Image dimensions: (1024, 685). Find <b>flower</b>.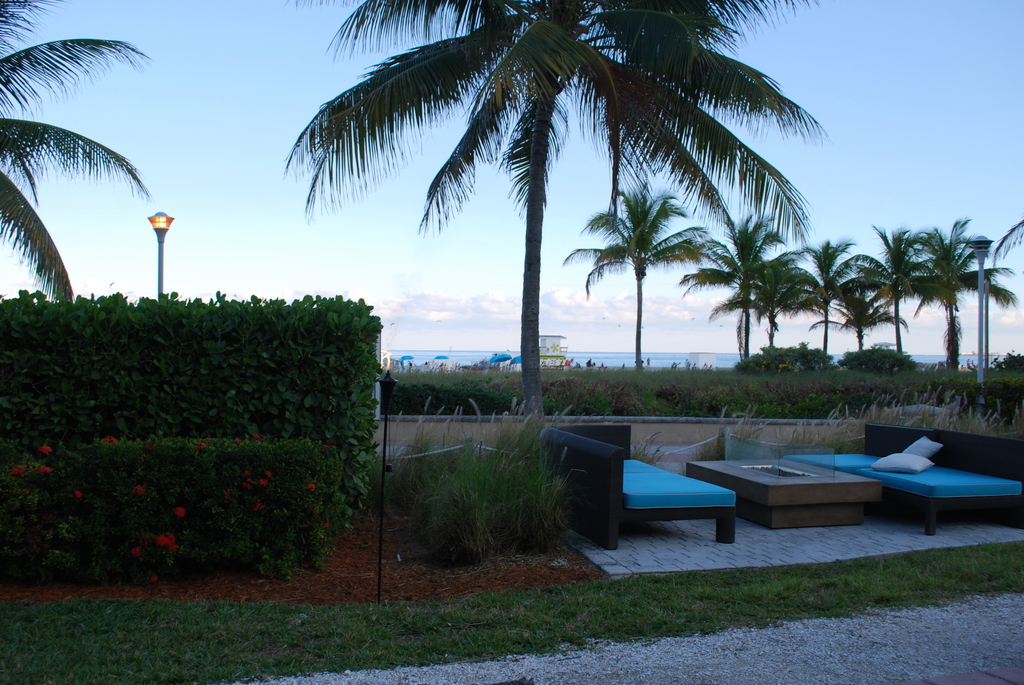
299/521/308/528.
